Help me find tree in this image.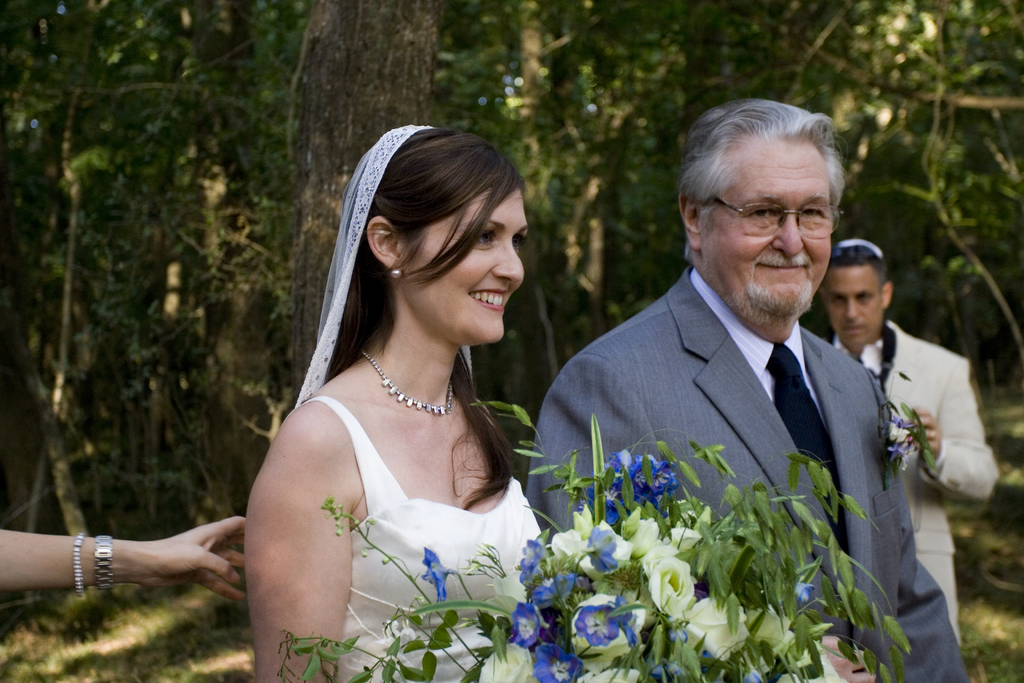
Found it: bbox(0, 7, 1023, 531).
